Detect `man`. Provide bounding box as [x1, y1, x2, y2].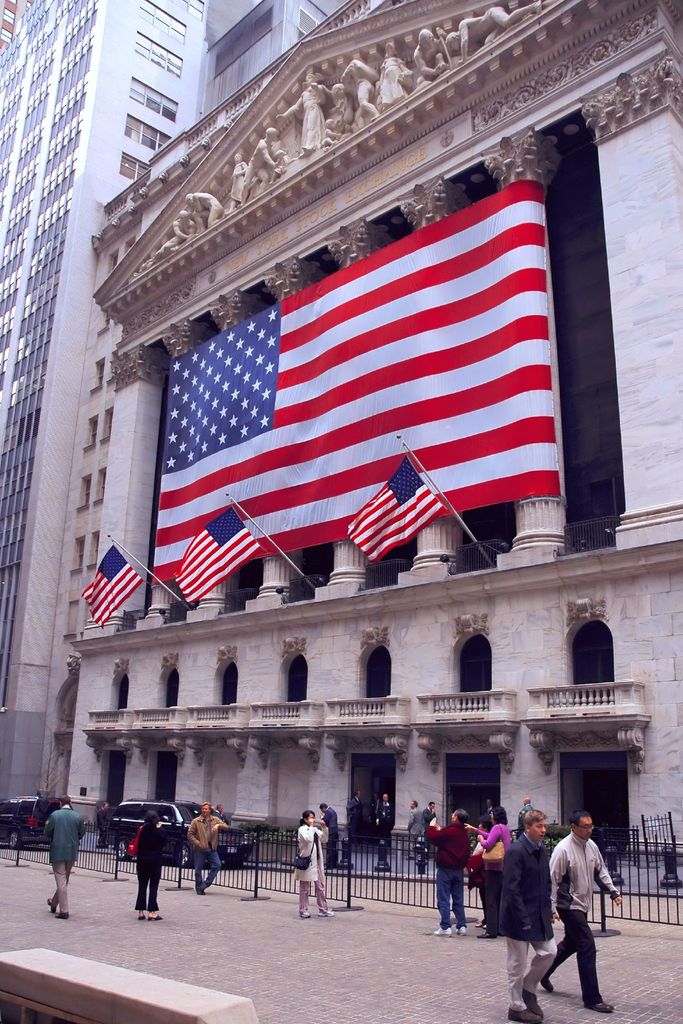
[408, 801, 422, 856].
